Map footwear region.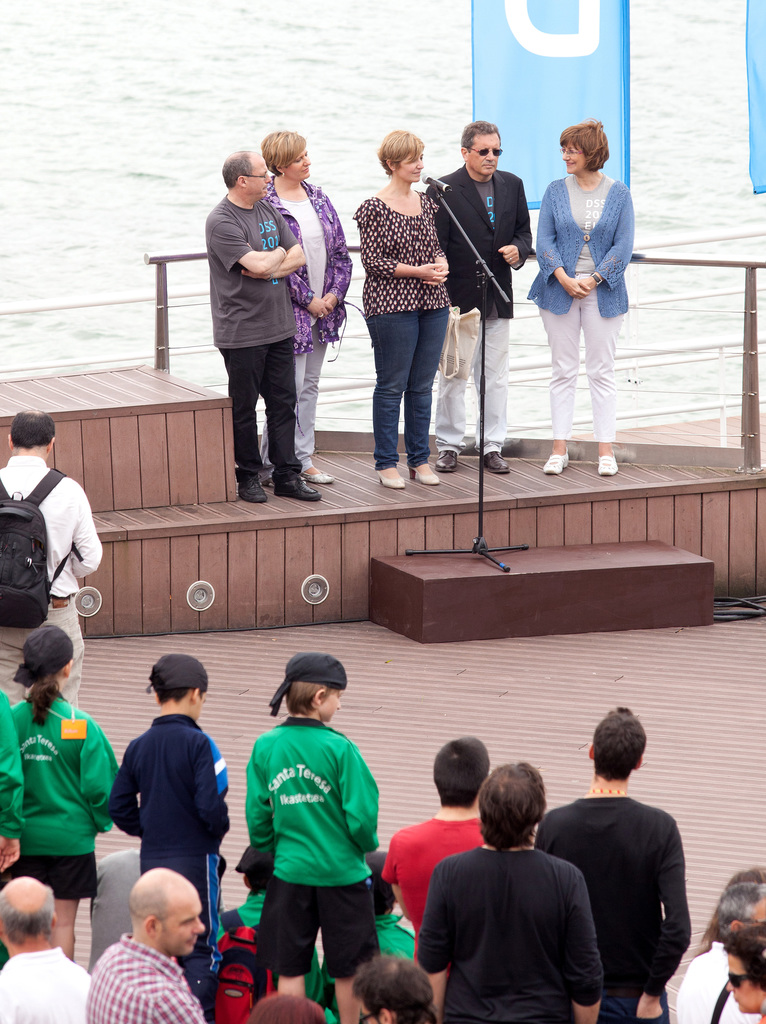
Mapped to BBox(479, 445, 507, 476).
